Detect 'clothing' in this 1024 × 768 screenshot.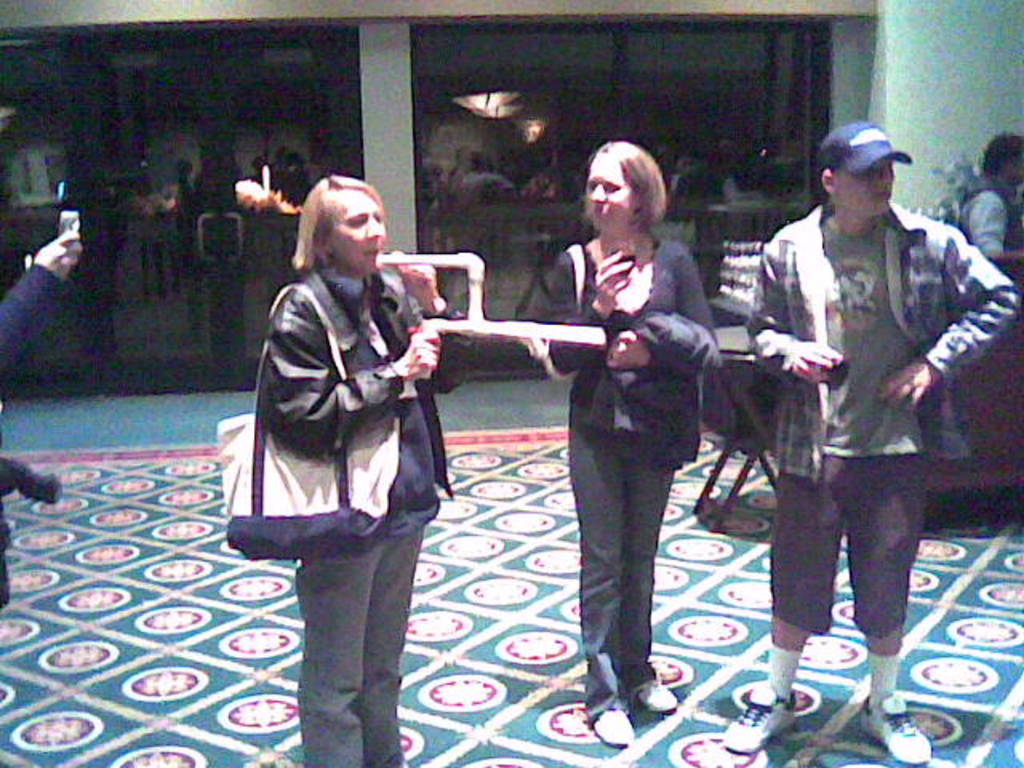
Detection: 0 261 78 366.
